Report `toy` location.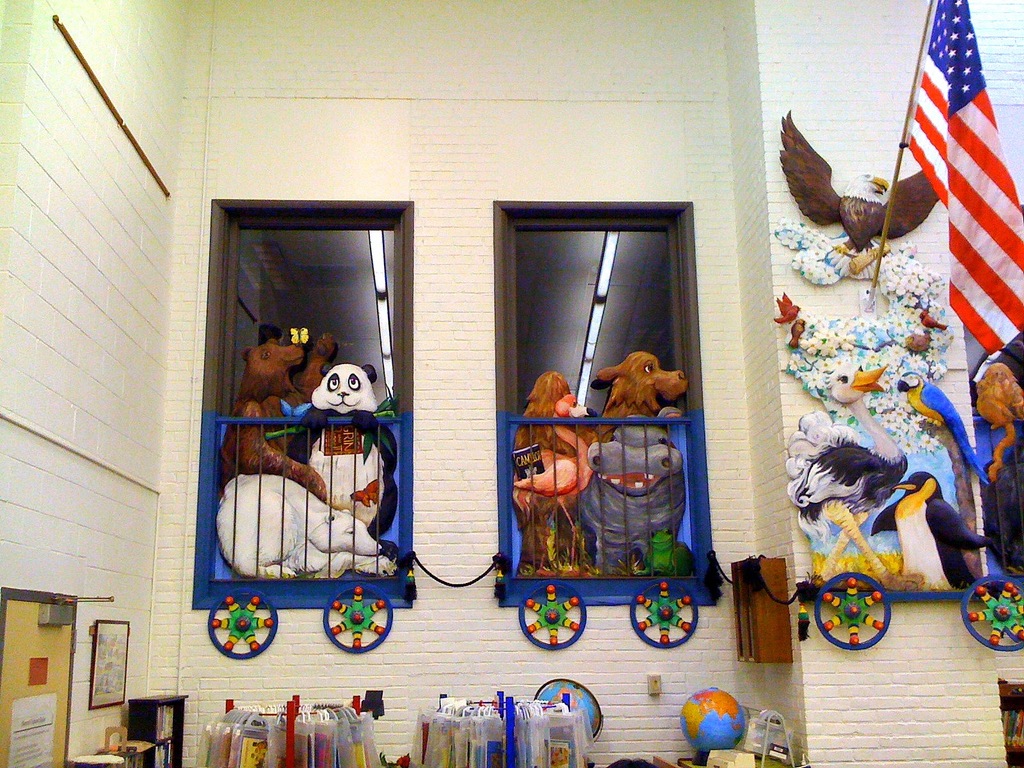
Report: [left=787, top=437, right=905, bottom=584].
